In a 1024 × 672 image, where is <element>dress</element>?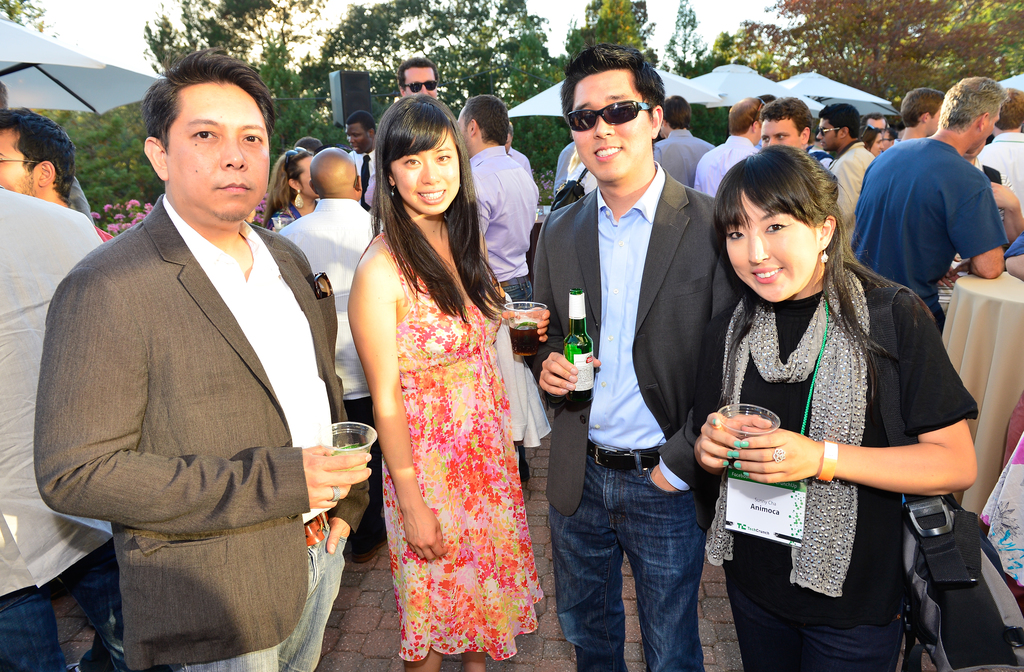
353/206/545/660.
